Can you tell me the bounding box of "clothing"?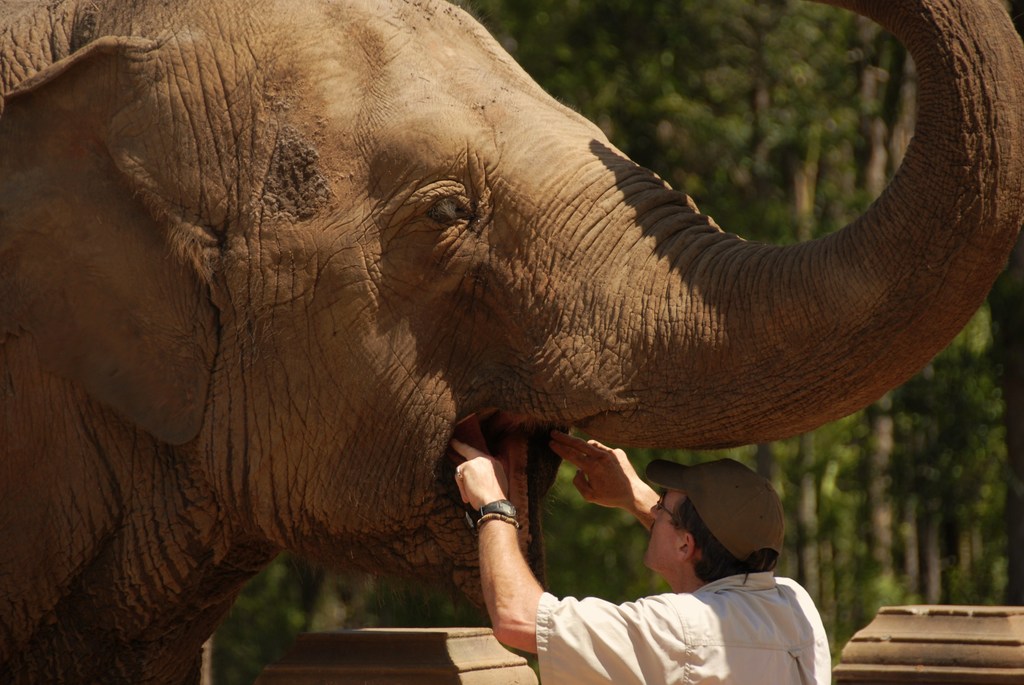
x1=533 y1=576 x2=838 y2=684.
